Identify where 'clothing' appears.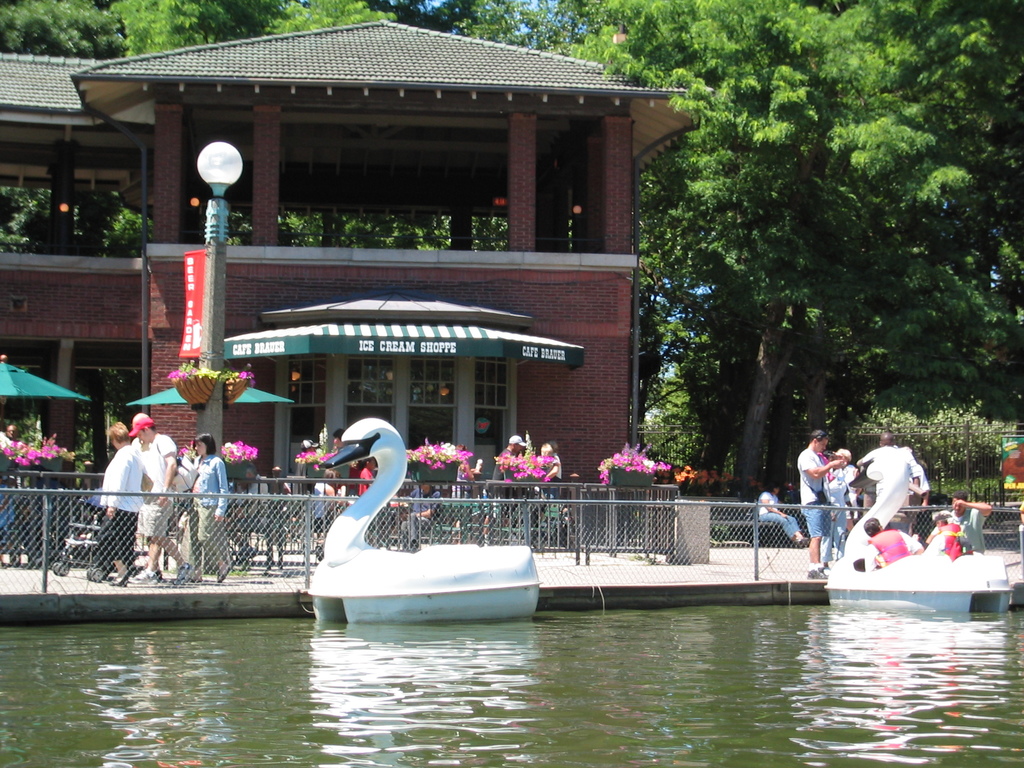
Appears at [x1=523, y1=446, x2=566, y2=516].
